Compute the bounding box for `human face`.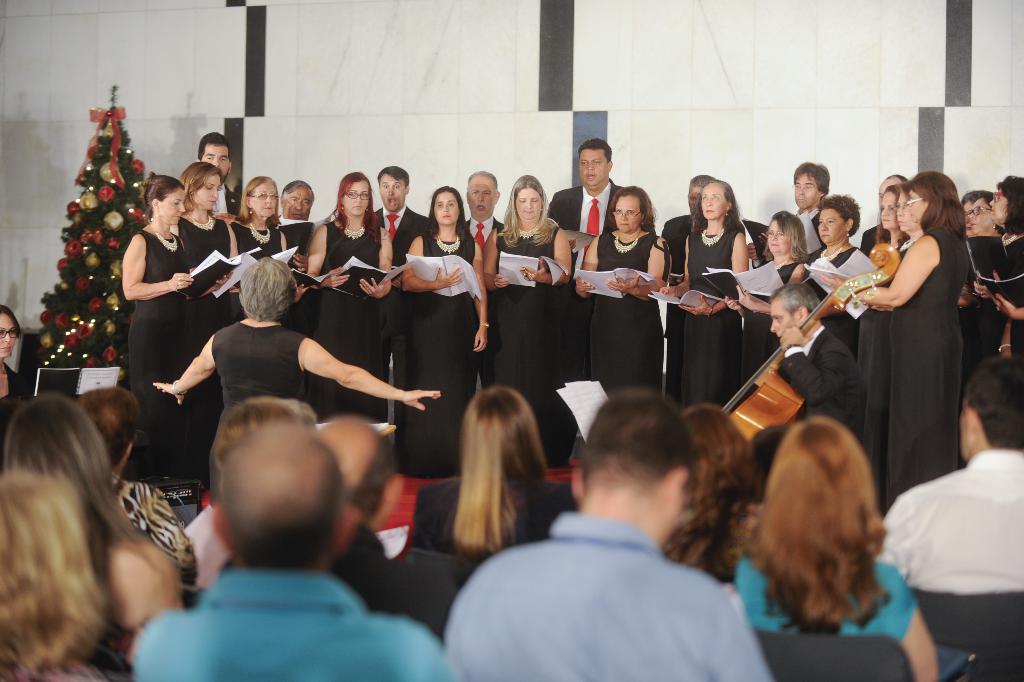
BBox(615, 194, 641, 233).
